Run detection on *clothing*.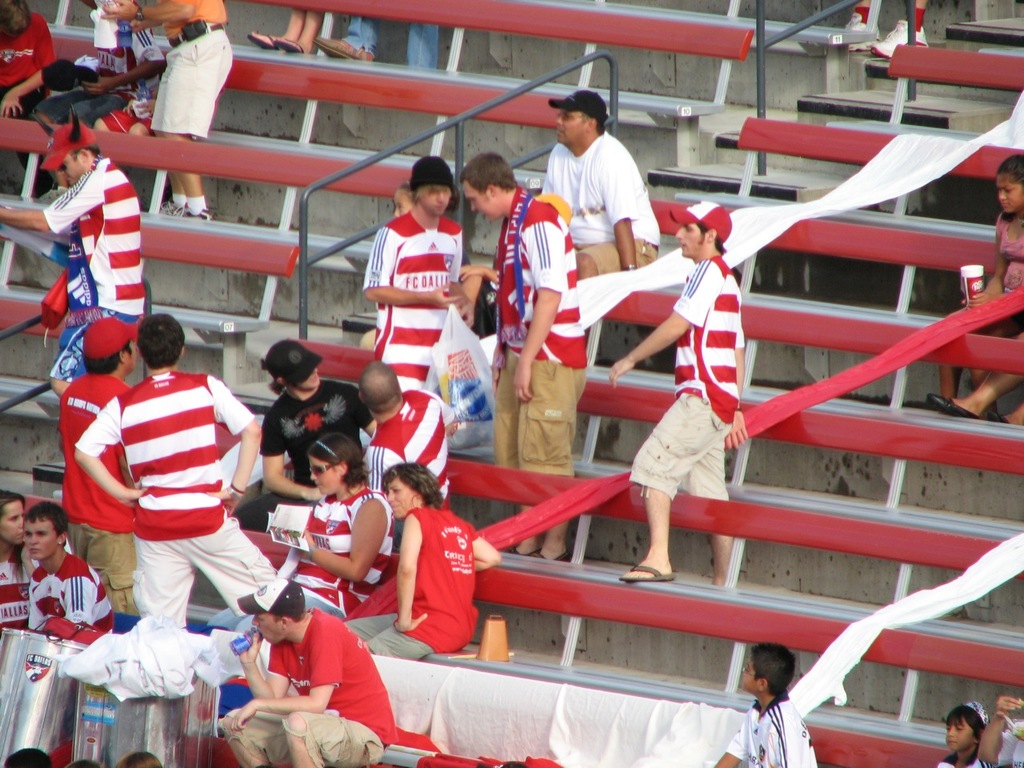
Result: box(629, 251, 750, 500).
